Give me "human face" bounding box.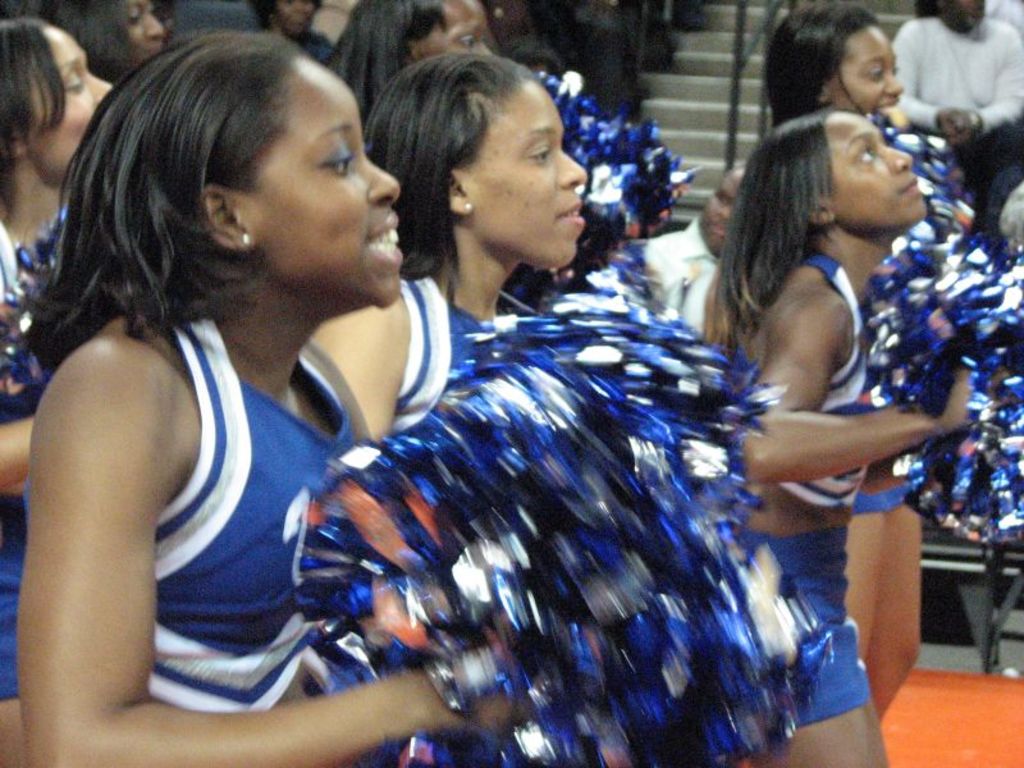
box(833, 105, 927, 228).
